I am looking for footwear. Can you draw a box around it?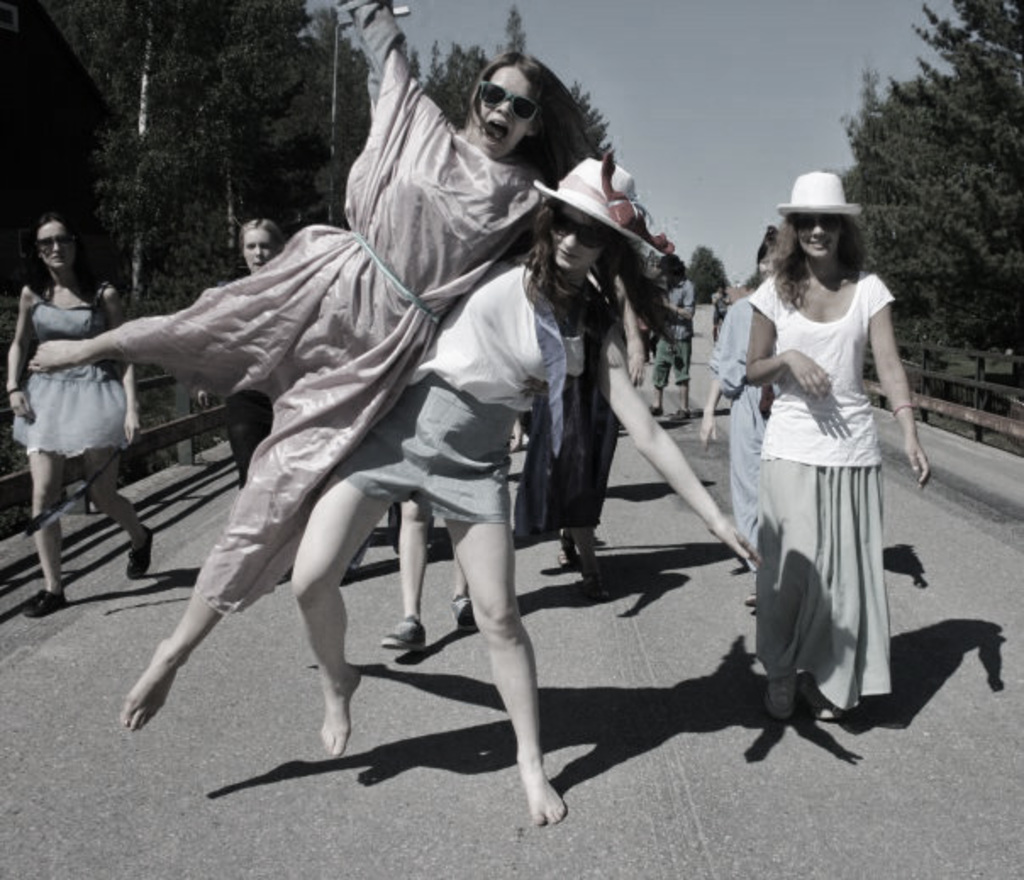
Sure, the bounding box is crop(19, 588, 68, 619).
